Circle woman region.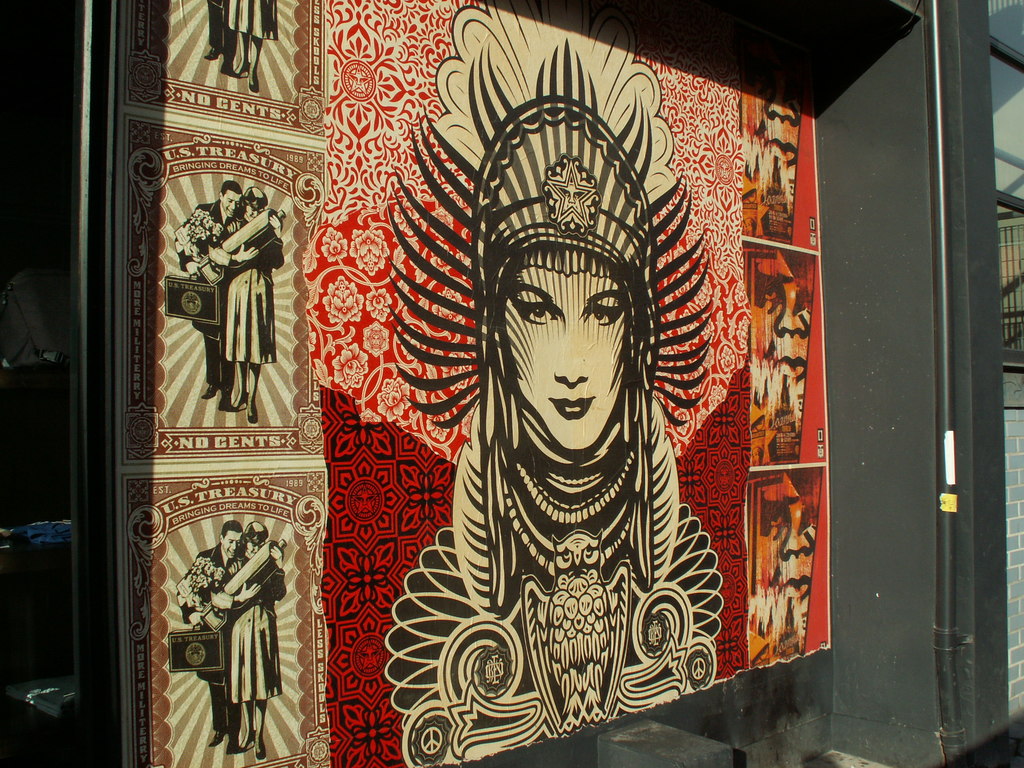
Region: x1=201, y1=184, x2=284, y2=426.
